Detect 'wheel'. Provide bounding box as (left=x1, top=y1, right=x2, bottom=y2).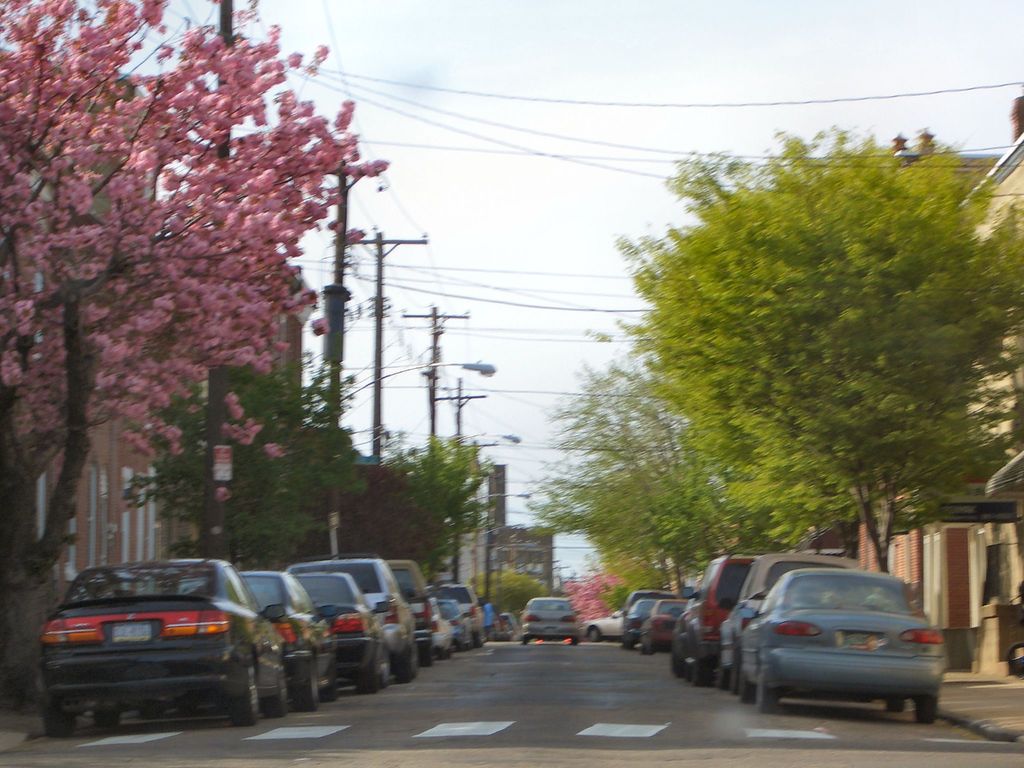
(left=716, top=671, right=730, bottom=687).
